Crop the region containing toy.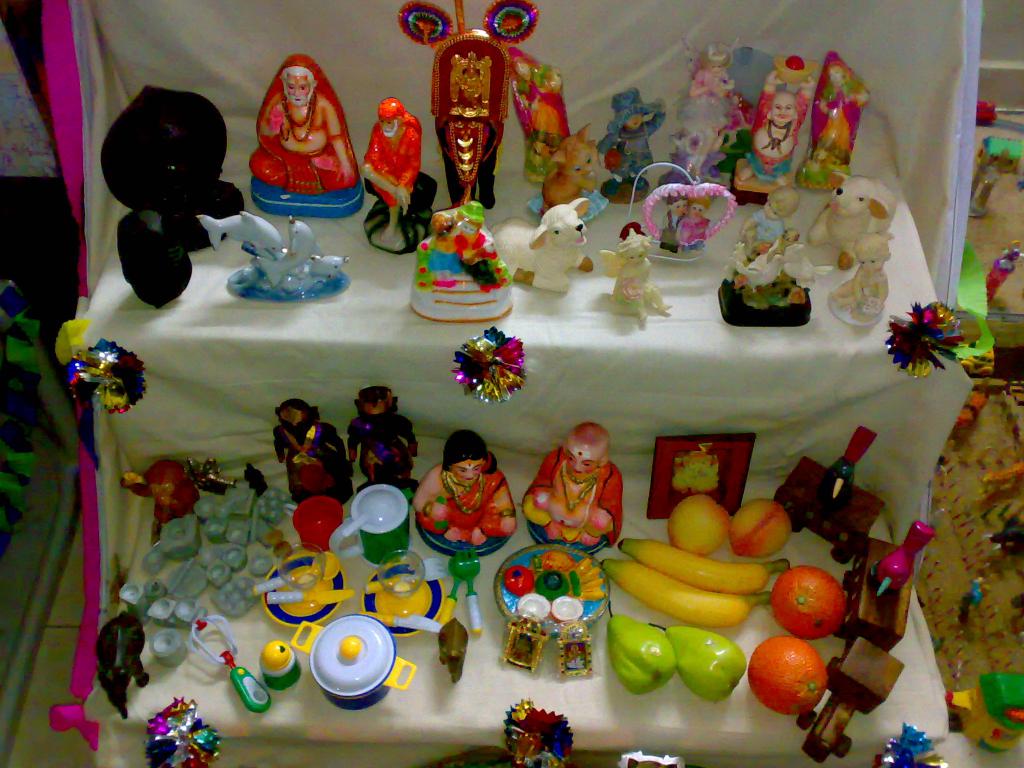
Crop region: (805, 170, 897, 271).
